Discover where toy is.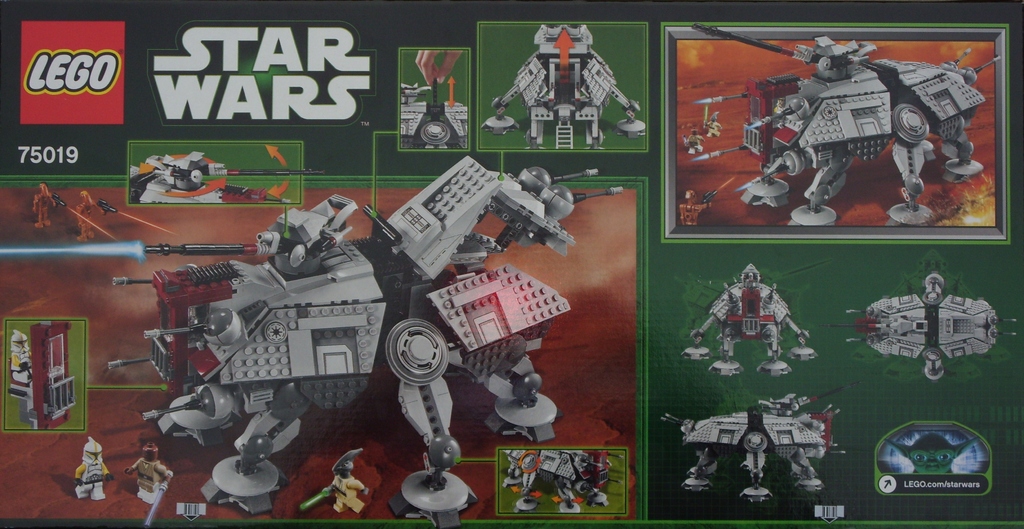
Discovered at region(703, 105, 724, 138).
